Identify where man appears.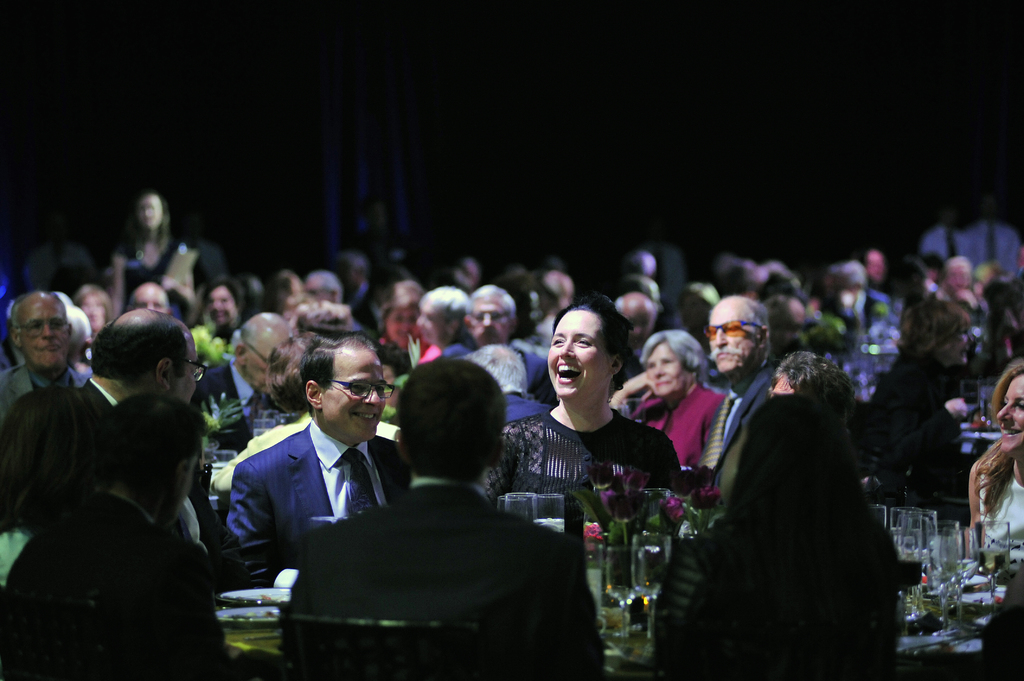
Appears at left=203, top=314, right=296, bottom=454.
